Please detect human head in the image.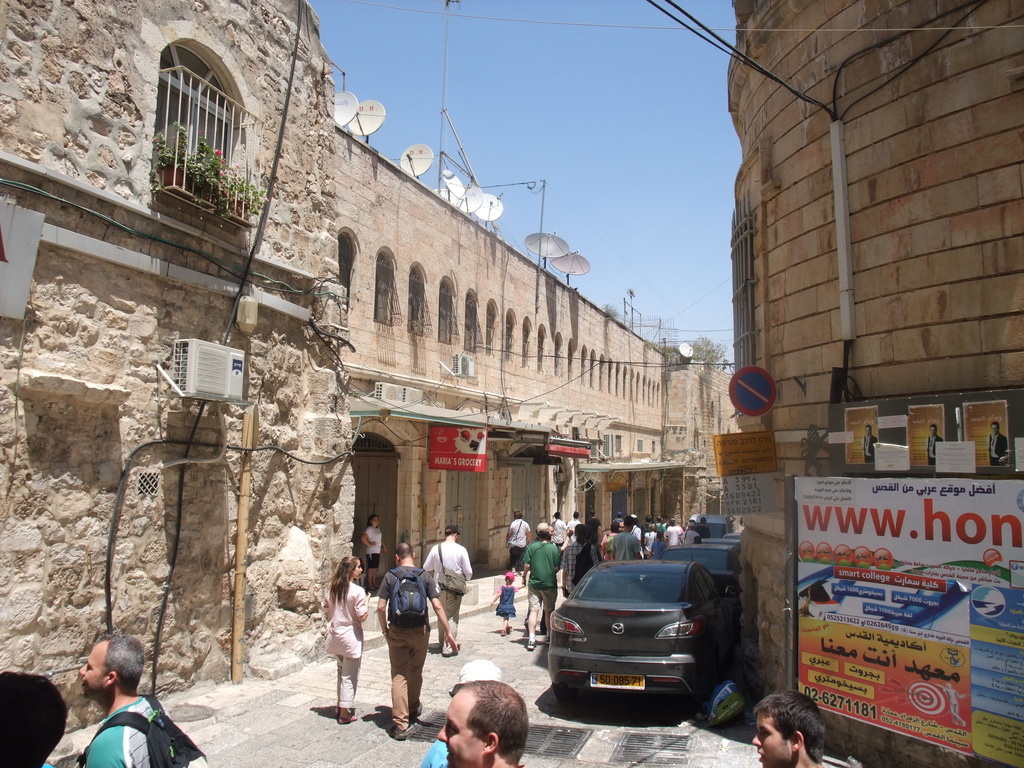
<box>0,667,72,767</box>.
